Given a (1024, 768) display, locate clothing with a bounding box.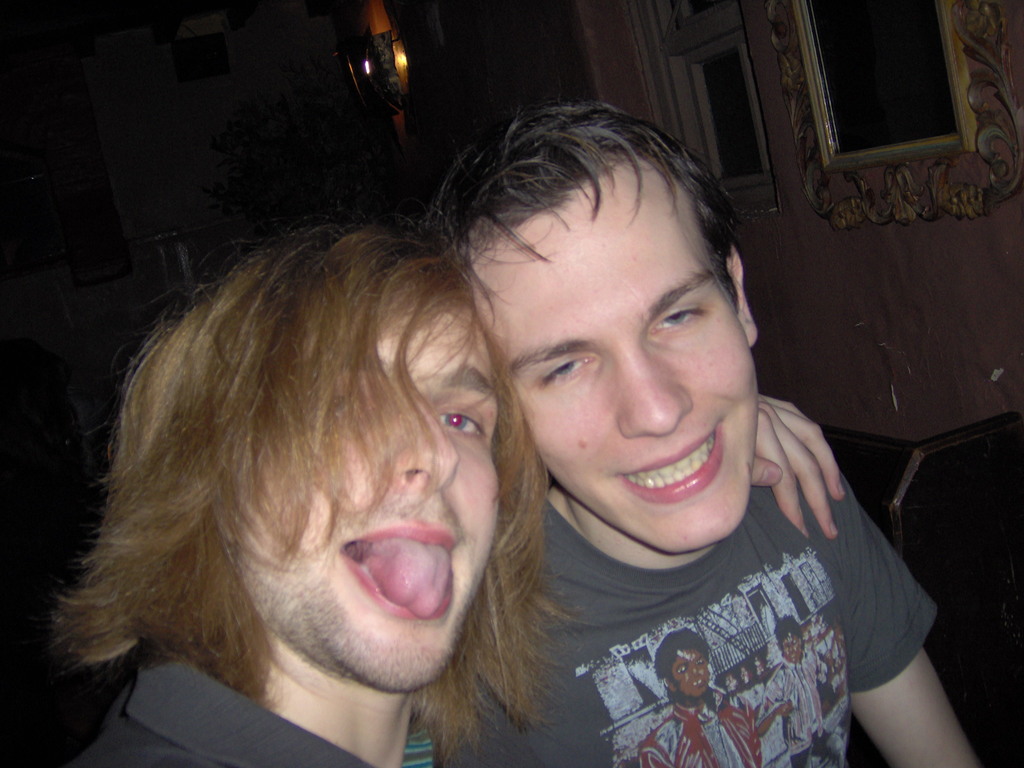
Located: x1=486, y1=433, x2=925, y2=767.
